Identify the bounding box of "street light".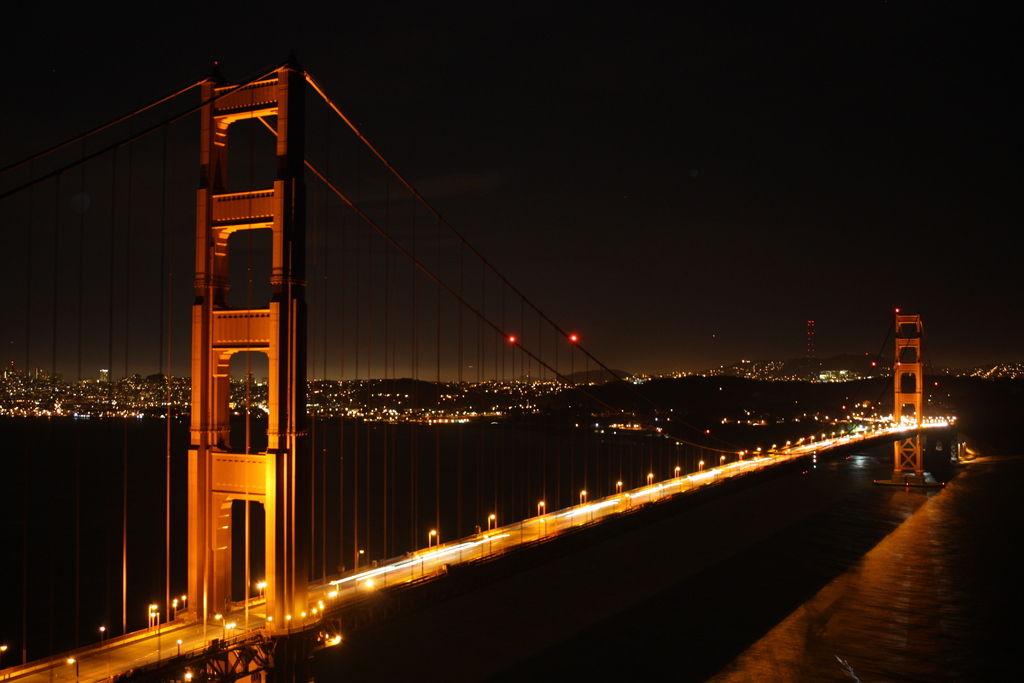
box=[735, 449, 744, 462].
